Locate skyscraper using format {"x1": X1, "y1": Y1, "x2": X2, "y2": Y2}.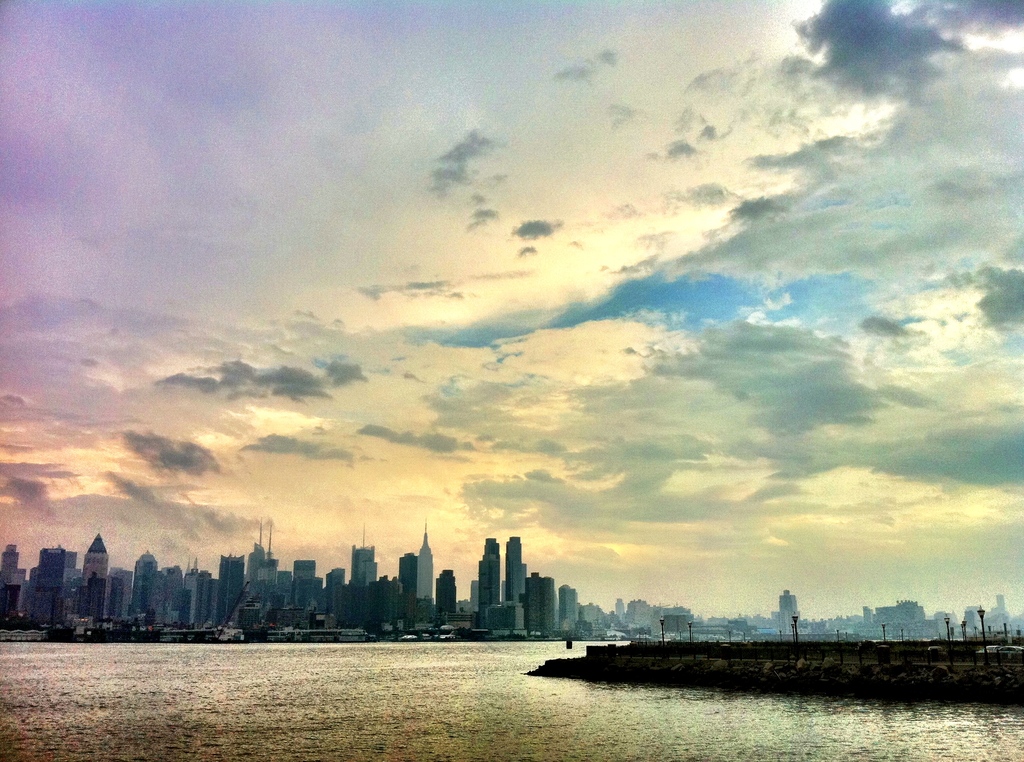
{"x1": 398, "y1": 553, "x2": 418, "y2": 611}.
